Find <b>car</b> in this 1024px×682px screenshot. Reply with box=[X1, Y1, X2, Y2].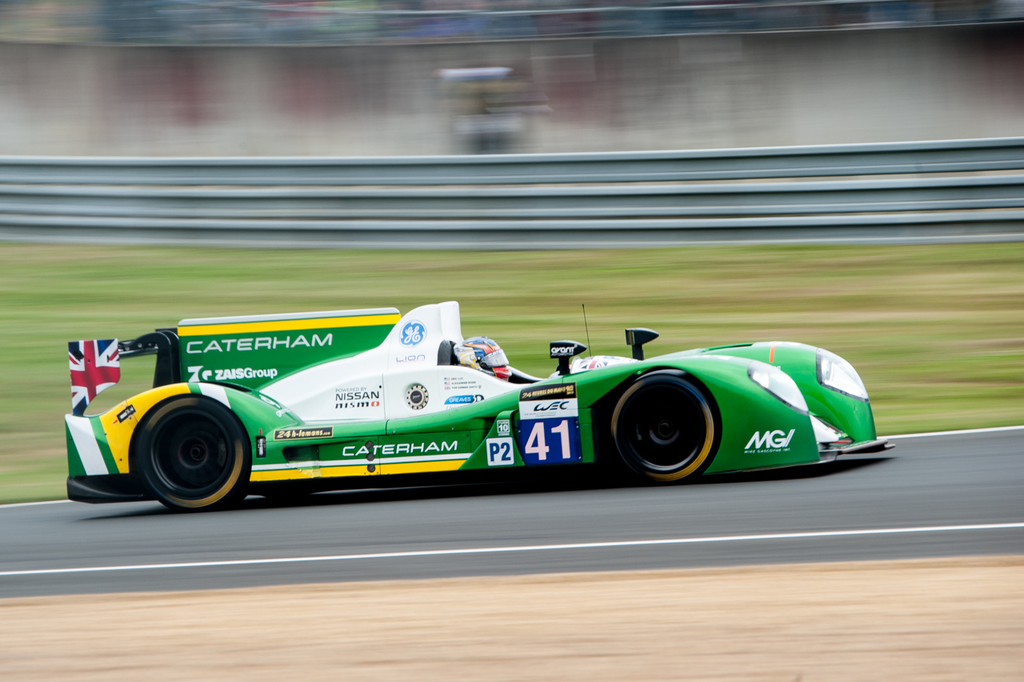
box=[40, 299, 881, 510].
